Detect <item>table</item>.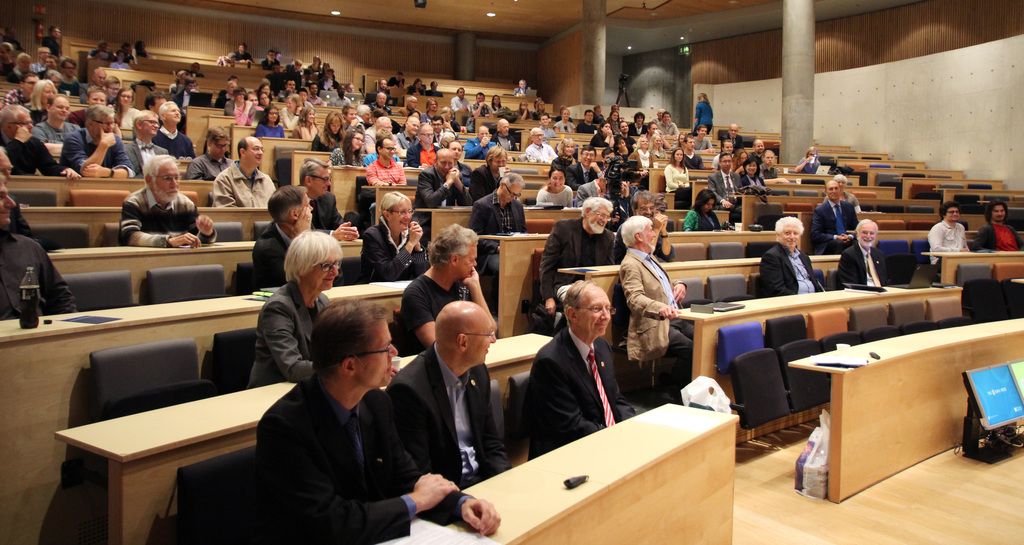
Detected at BBox(5, 172, 215, 204).
